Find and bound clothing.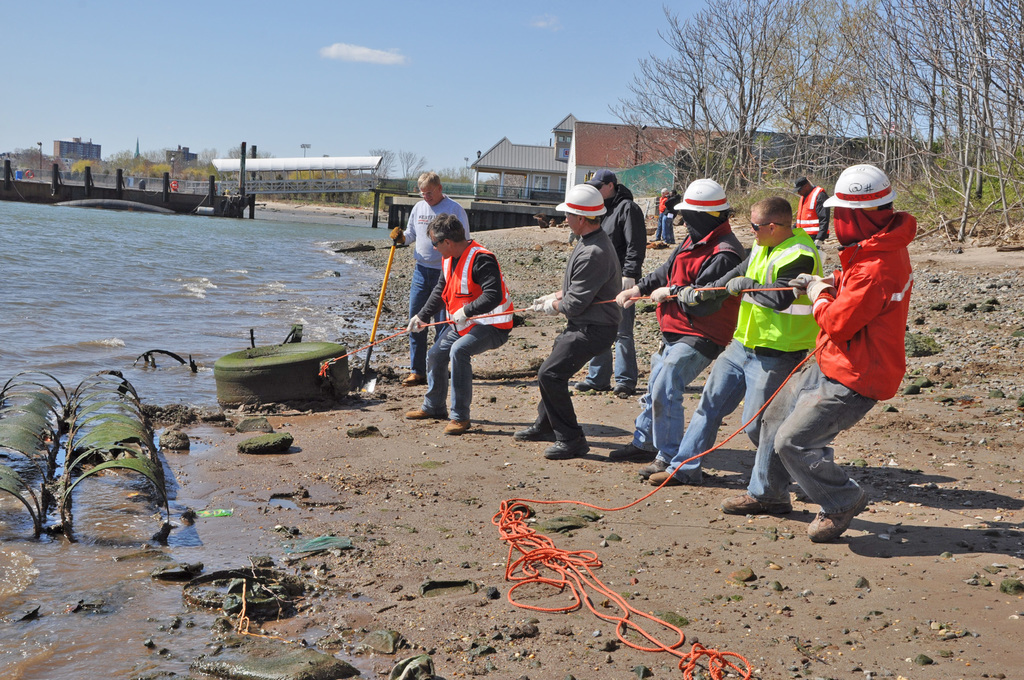
Bound: bbox=[579, 183, 647, 391].
